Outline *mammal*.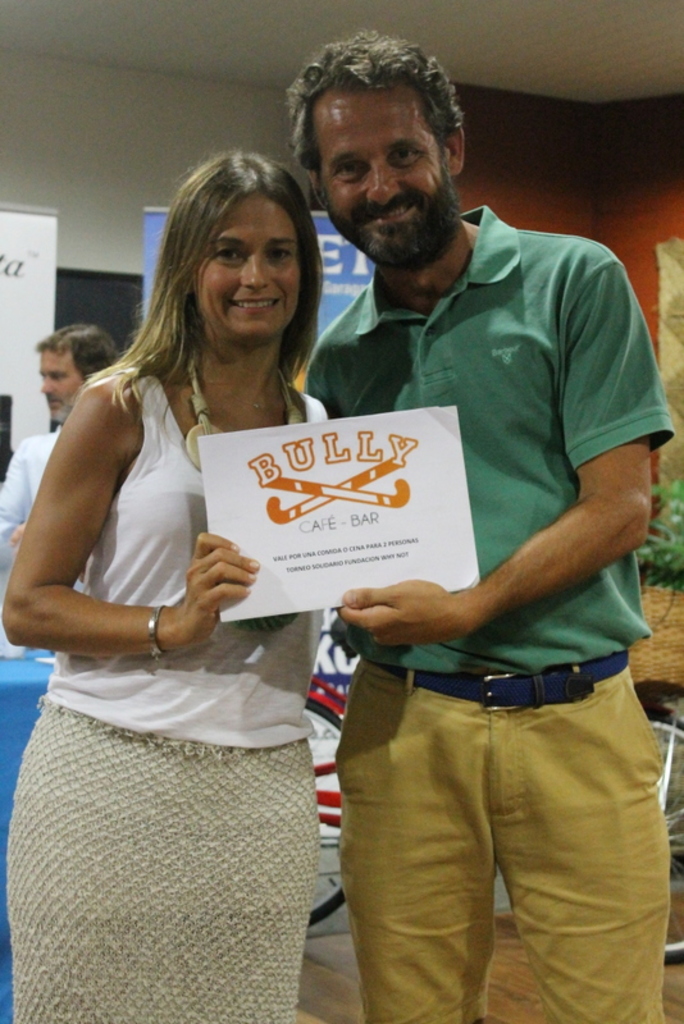
Outline: detection(0, 319, 124, 567).
